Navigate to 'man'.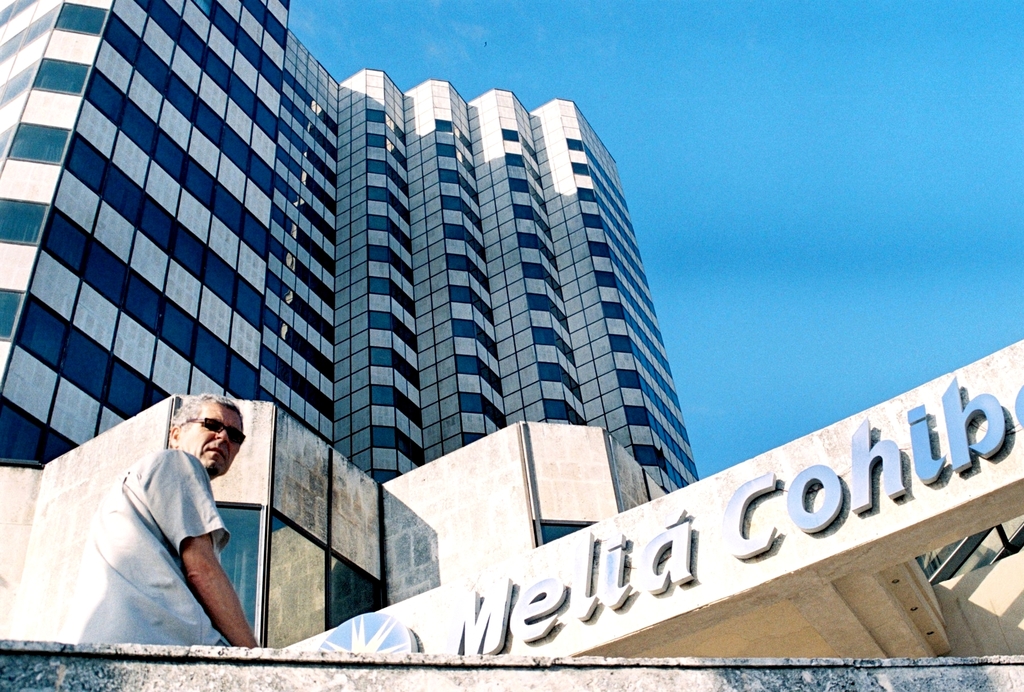
Navigation target: <region>48, 374, 270, 668</region>.
